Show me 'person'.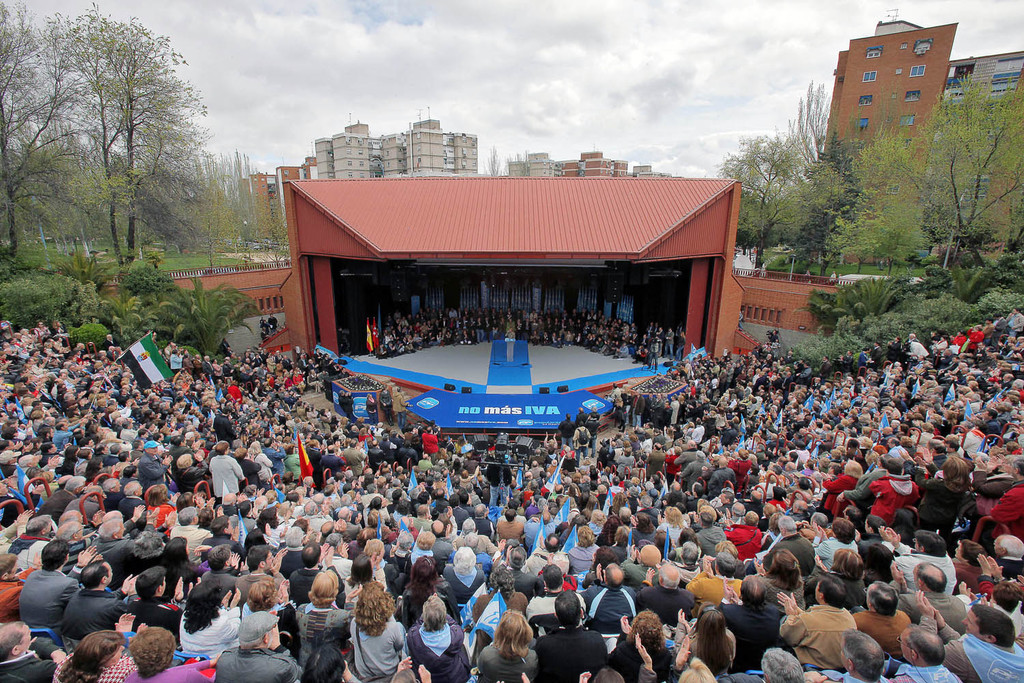
'person' is here: (956, 445, 1009, 520).
